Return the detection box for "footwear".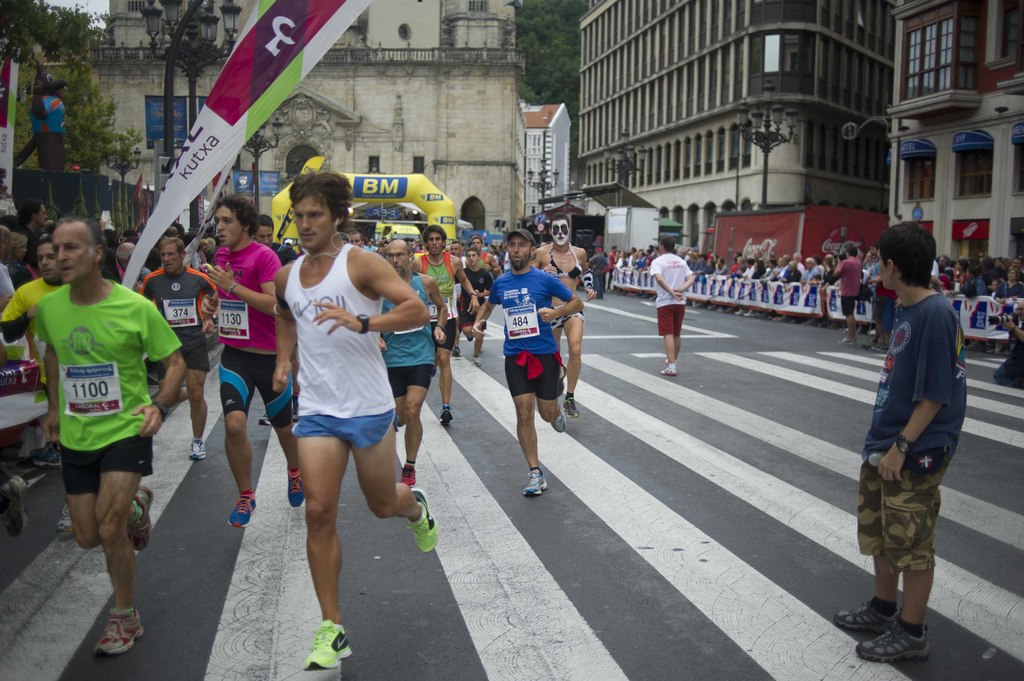
(left=851, top=620, right=932, bottom=666).
